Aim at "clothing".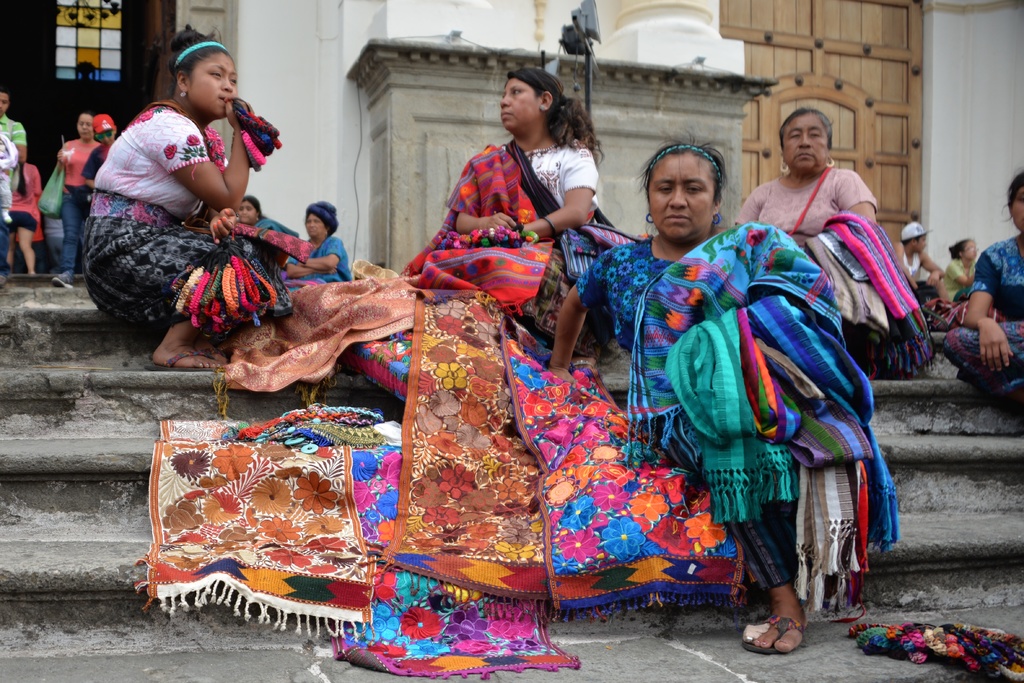
Aimed at 246/209/292/261.
